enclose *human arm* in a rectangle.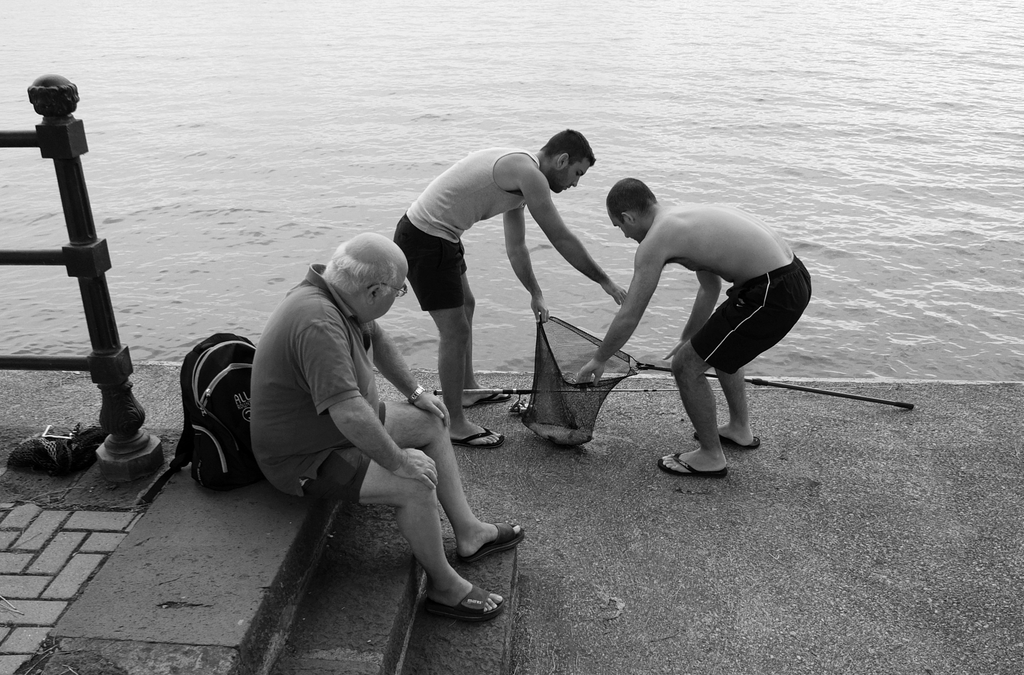
(x1=306, y1=323, x2=449, y2=494).
